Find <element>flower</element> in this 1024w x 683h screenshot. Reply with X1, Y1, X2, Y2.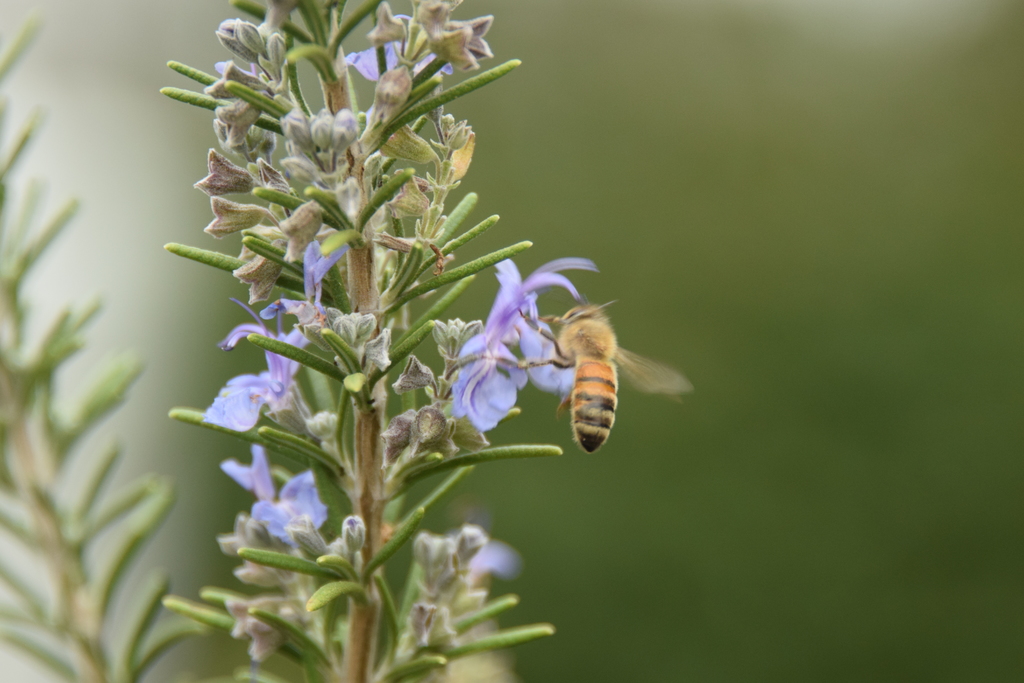
220, 440, 331, 550.
